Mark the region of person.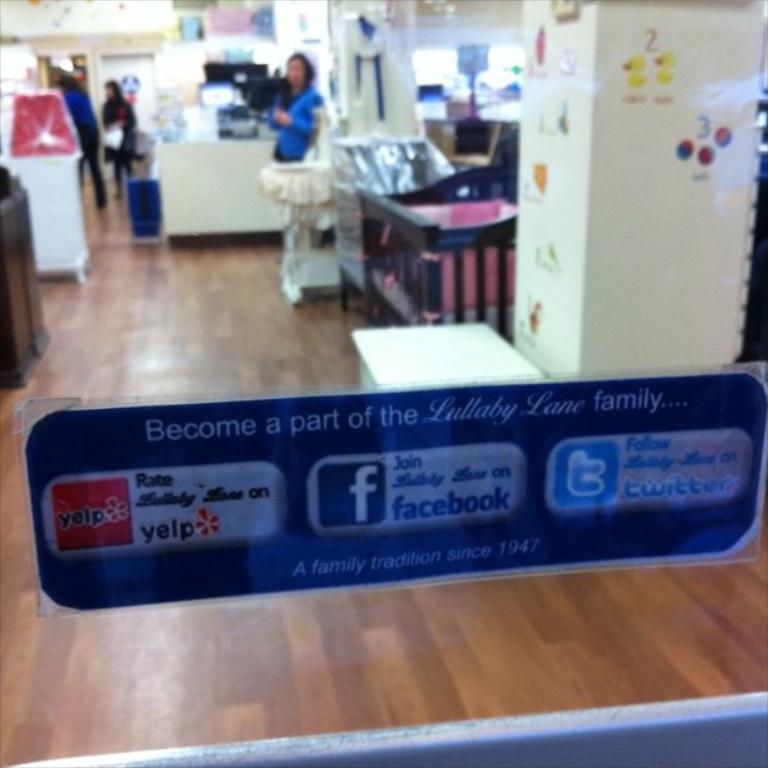
Region: 267, 49, 344, 184.
